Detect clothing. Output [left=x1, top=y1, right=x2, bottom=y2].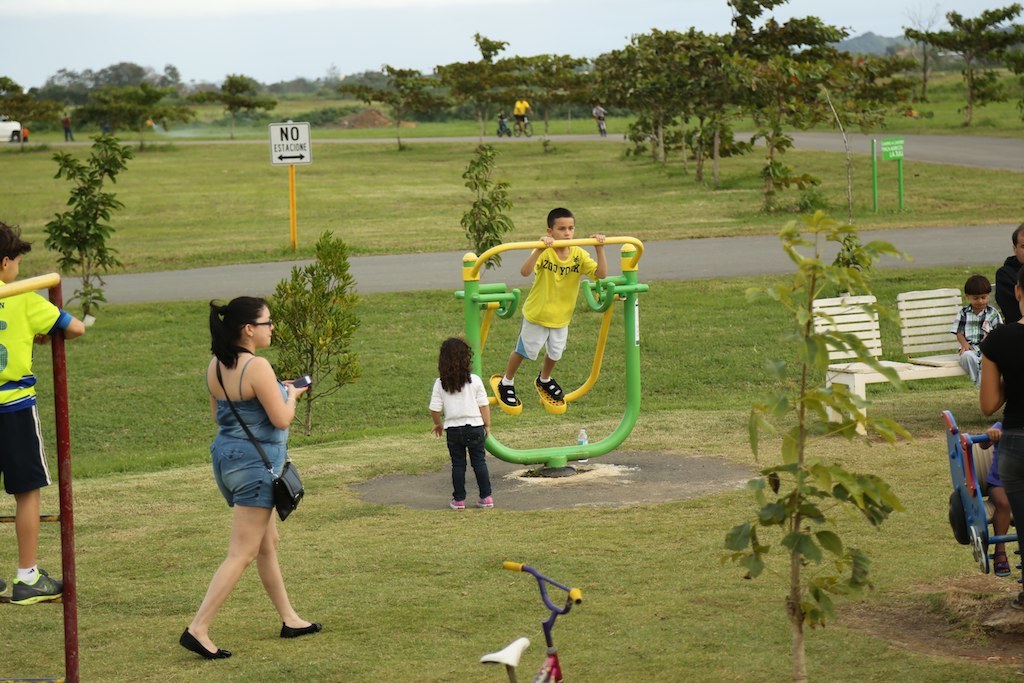
[left=976, top=315, right=1023, bottom=534].
